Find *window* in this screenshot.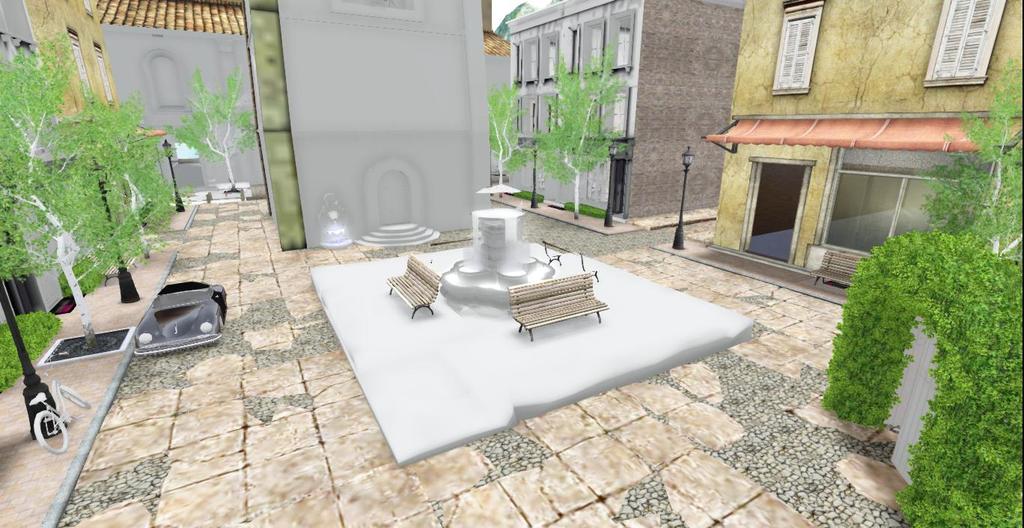
The bounding box for *window* is pyautogui.locateOnScreen(91, 43, 112, 104).
